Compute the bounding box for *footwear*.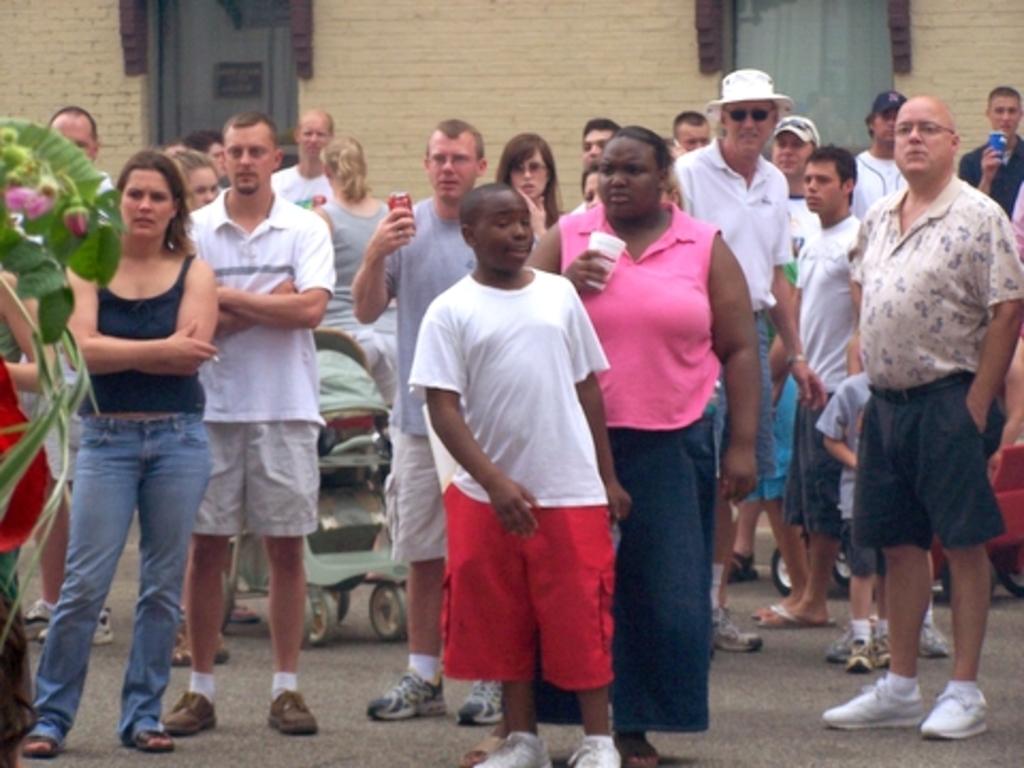
bbox=[363, 668, 442, 721].
